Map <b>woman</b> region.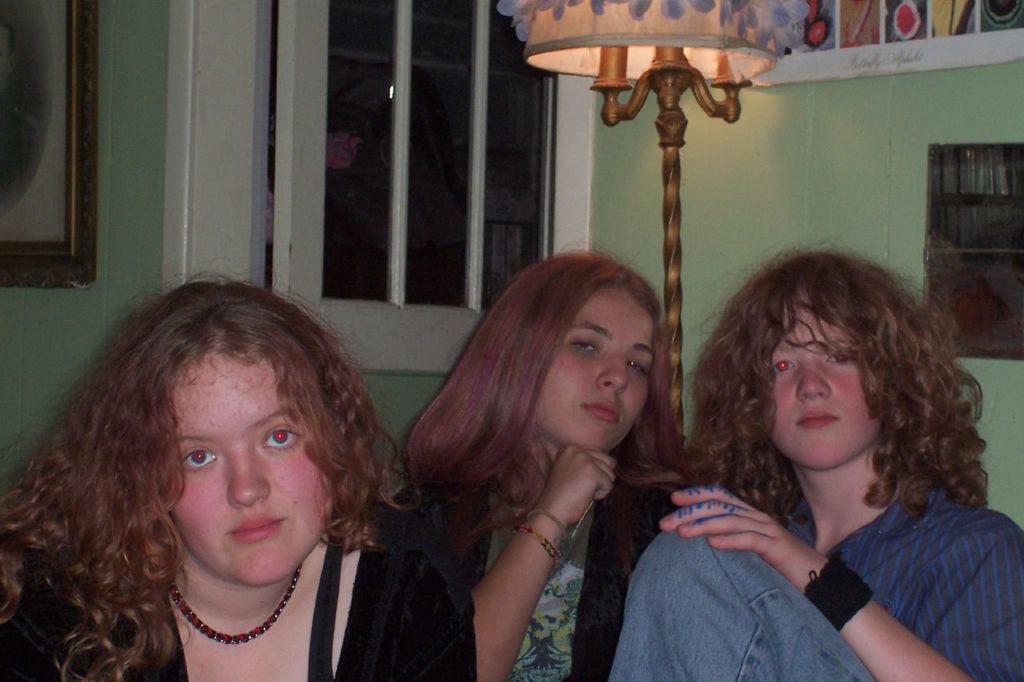
Mapped to [left=0, top=268, right=482, bottom=681].
